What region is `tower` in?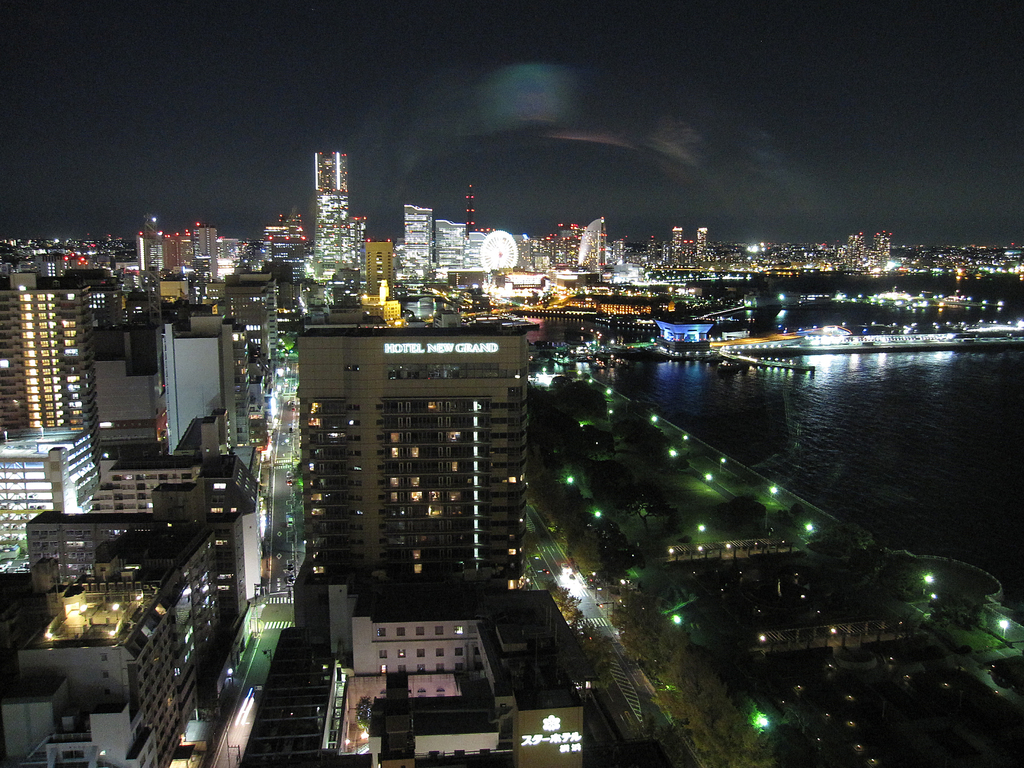
region(570, 213, 596, 285).
